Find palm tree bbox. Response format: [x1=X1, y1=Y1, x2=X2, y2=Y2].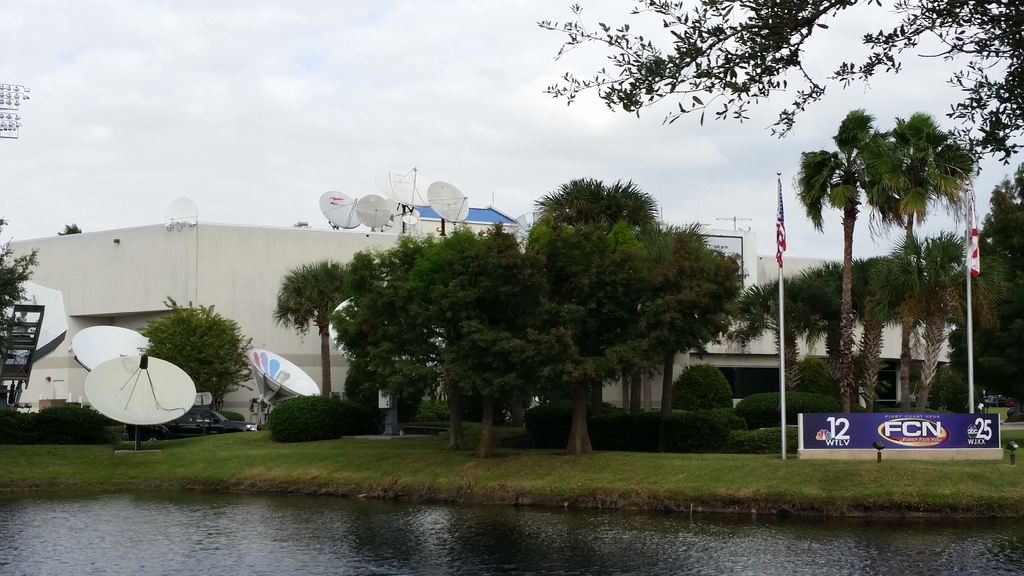
[x1=270, y1=256, x2=351, y2=397].
